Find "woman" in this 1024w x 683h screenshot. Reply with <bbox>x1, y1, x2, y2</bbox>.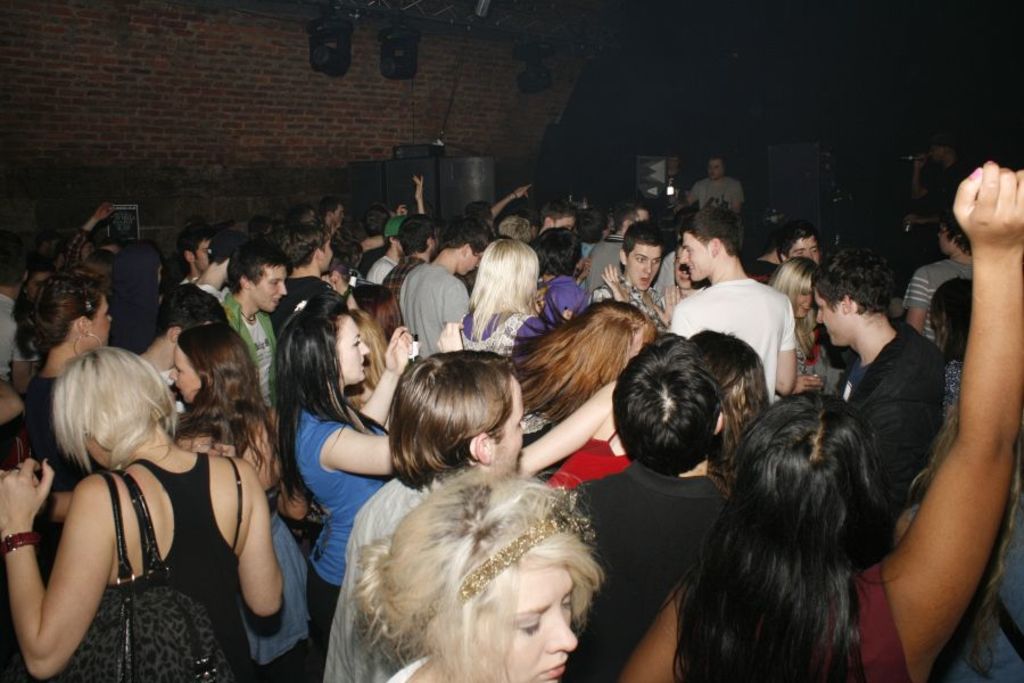
<bbox>350, 470, 610, 682</bbox>.
